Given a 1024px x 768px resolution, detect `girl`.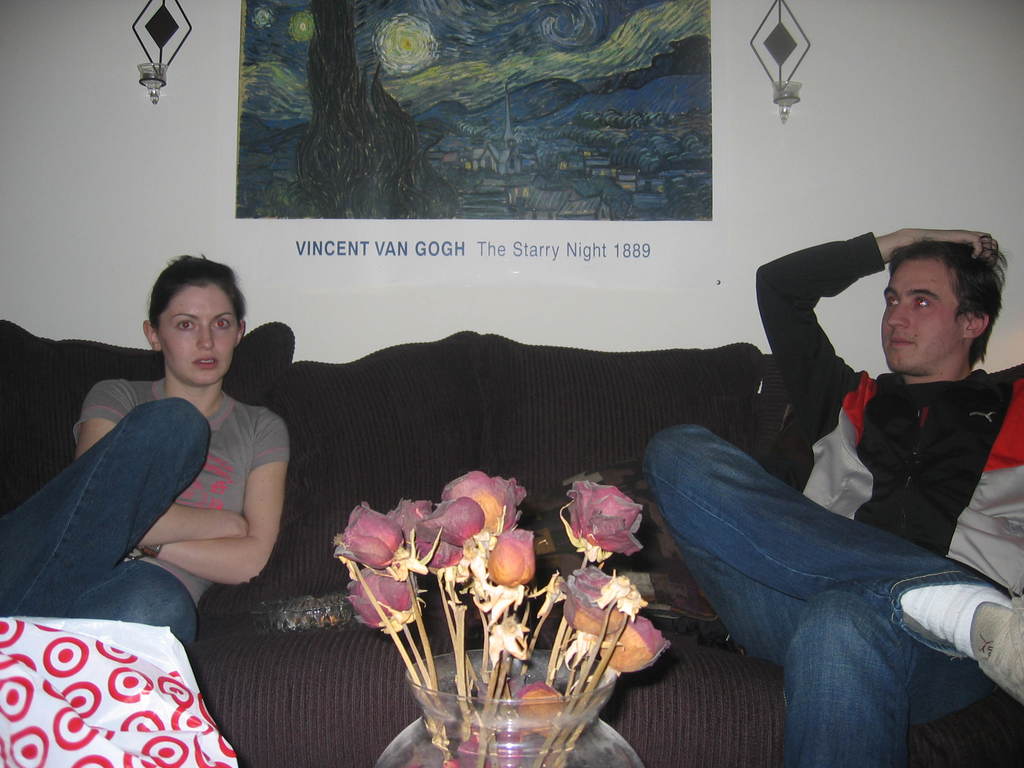
box=[0, 250, 292, 648].
